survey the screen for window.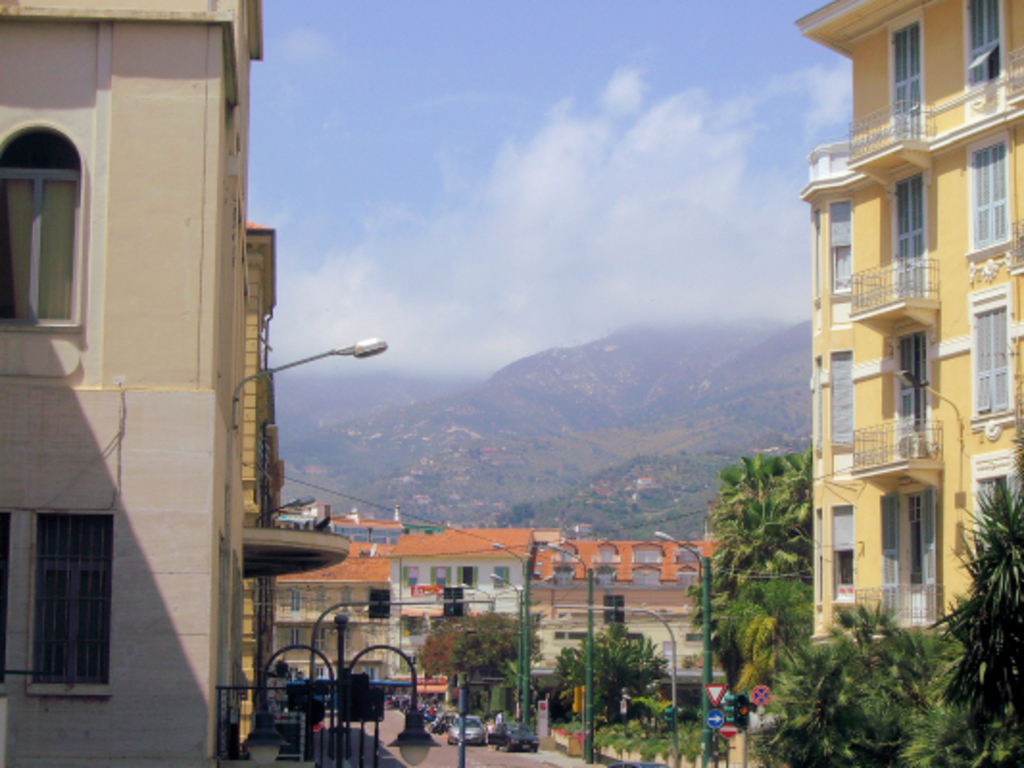
Survey found: crop(0, 131, 92, 326).
